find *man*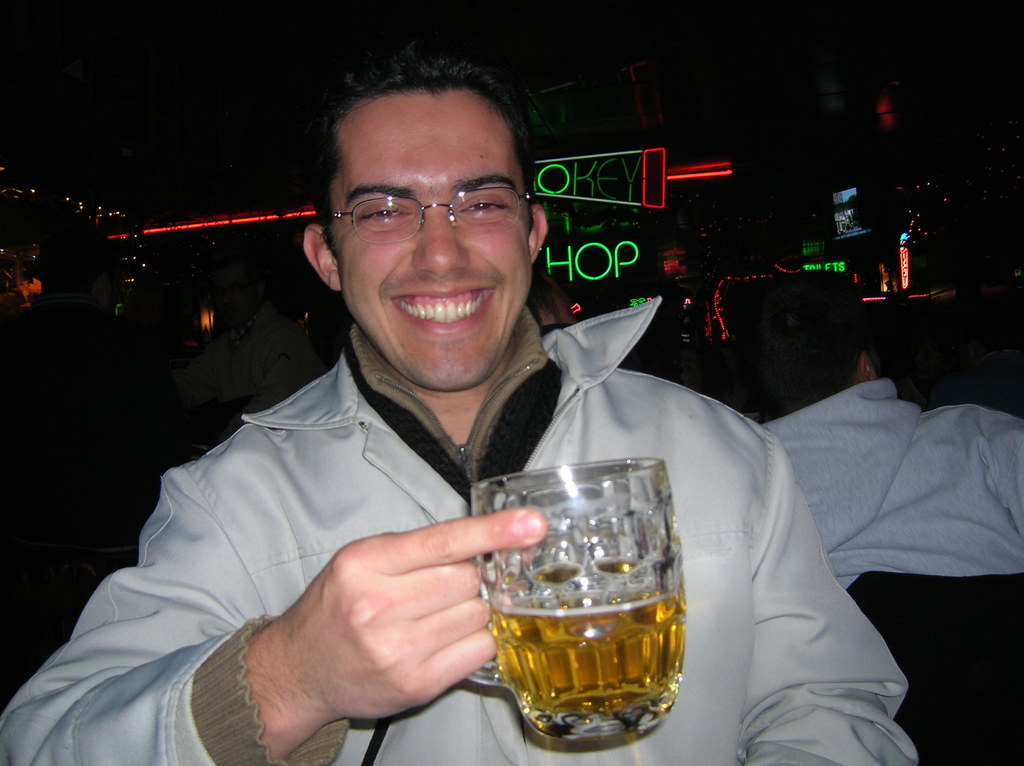
x1=60, y1=72, x2=820, y2=765
